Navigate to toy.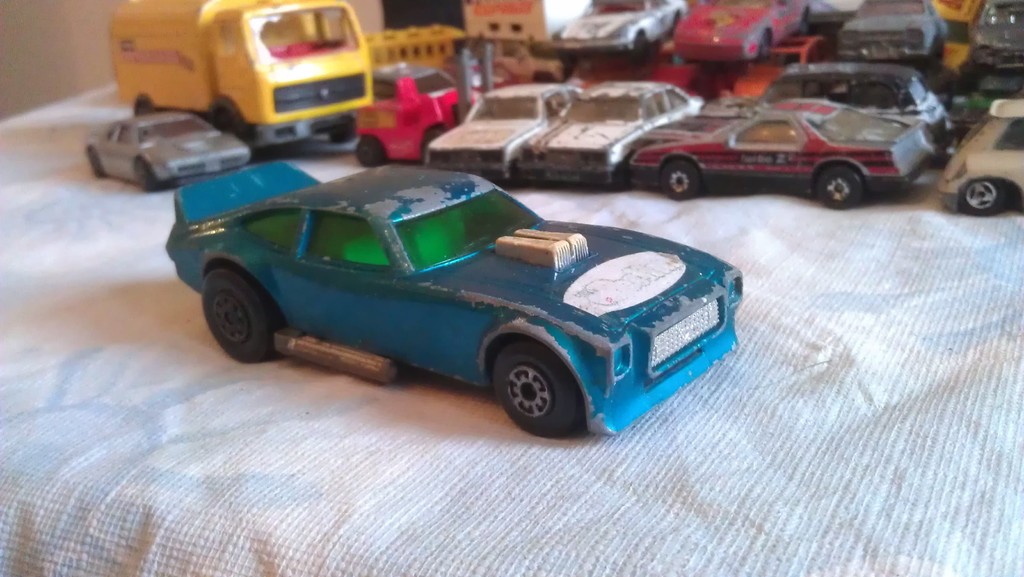
Navigation target: region(642, 97, 956, 172).
